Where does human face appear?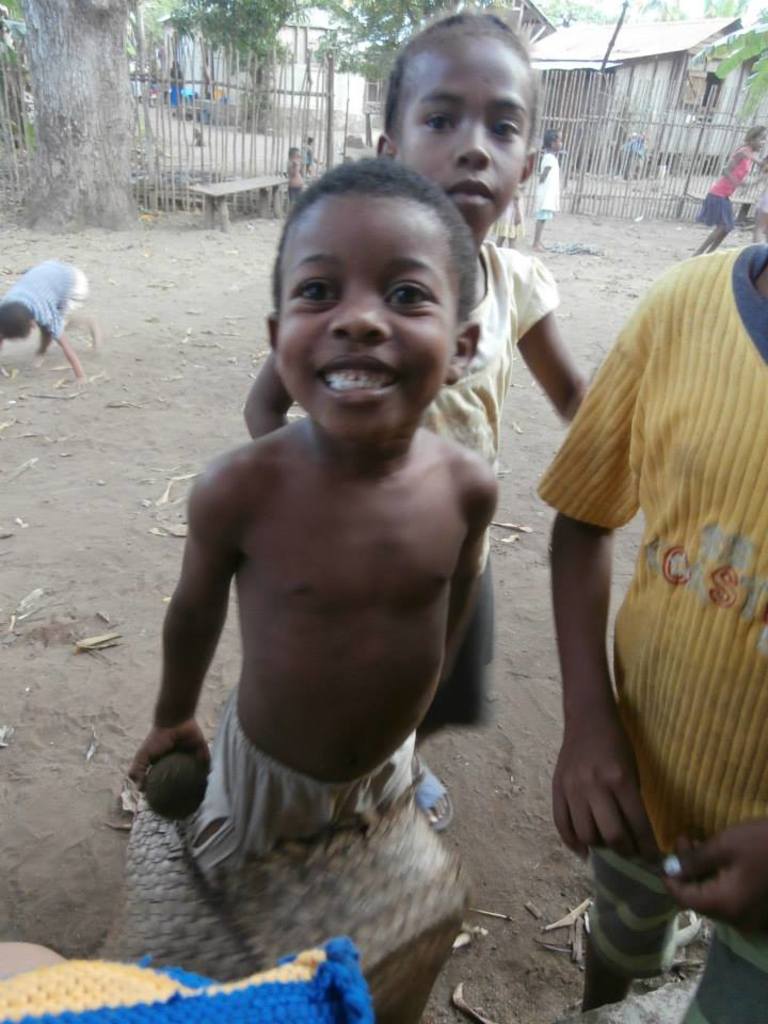
Appears at <region>276, 179, 468, 442</region>.
